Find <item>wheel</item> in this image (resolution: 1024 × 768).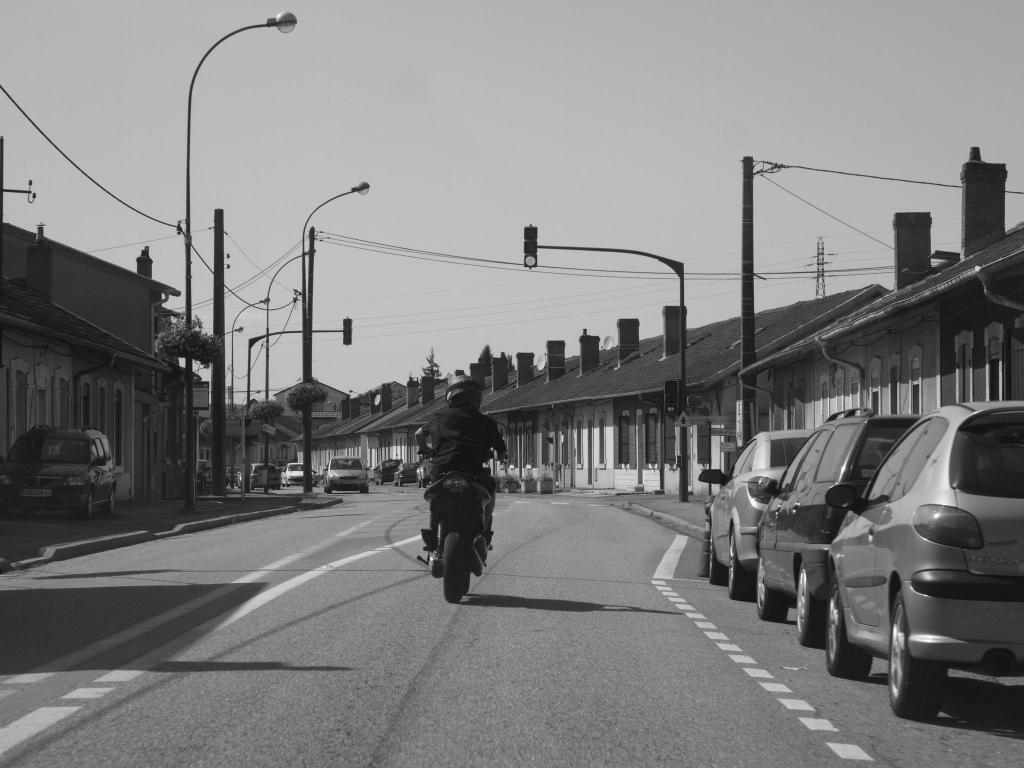
<region>754, 559, 788, 624</region>.
